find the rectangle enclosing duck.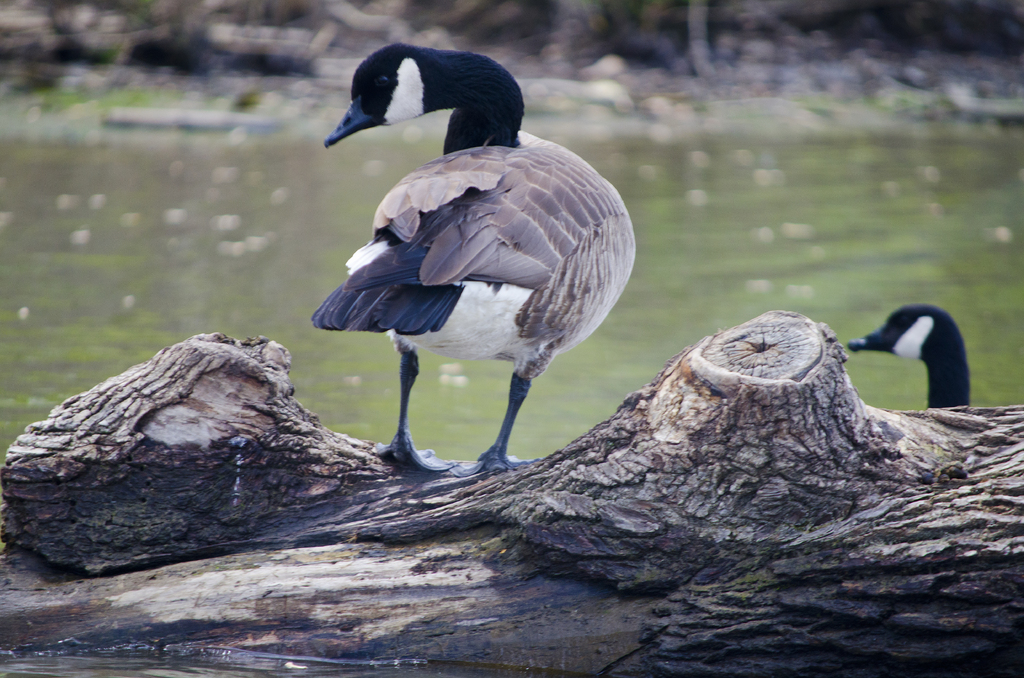
select_region(831, 300, 983, 407).
